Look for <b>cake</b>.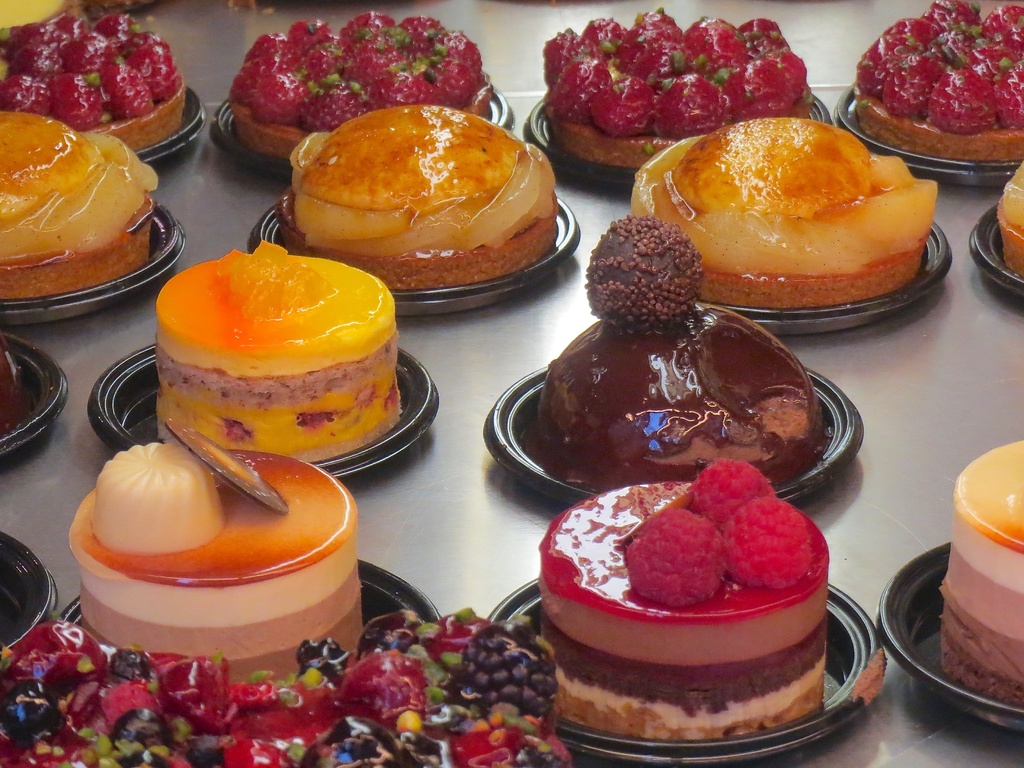
Found: (x1=230, y1=8, x2=493, y2=156).
